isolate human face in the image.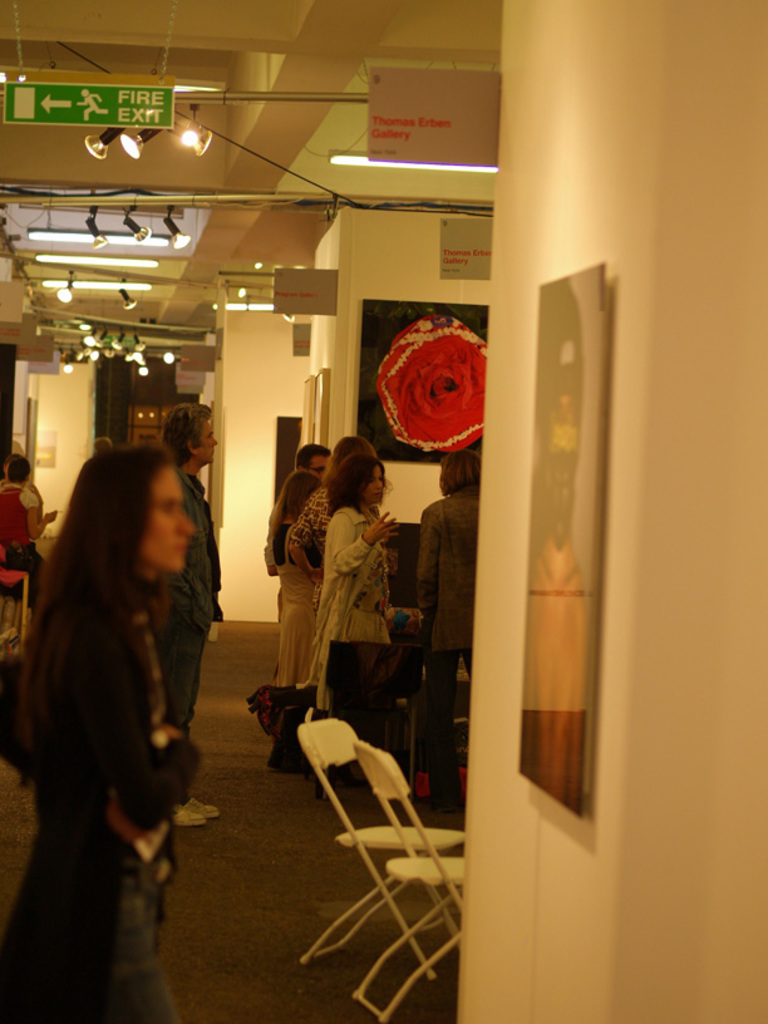
Isolated region: [left=309, top=457, right=338, bottom=482].
